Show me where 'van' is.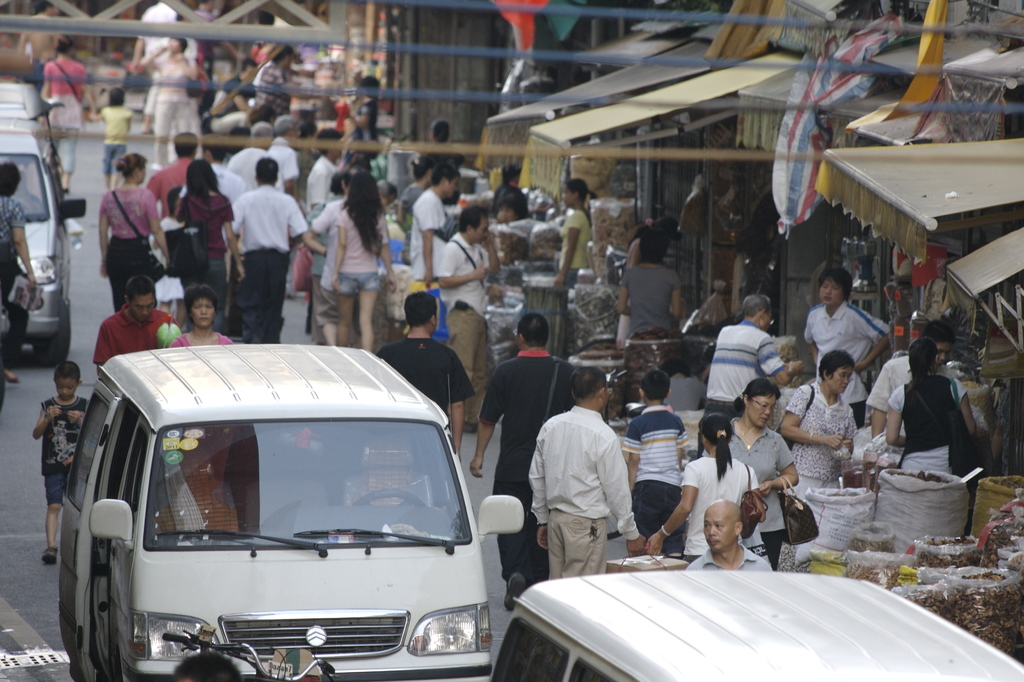
'van' is at {"x1": 487, "y1": 572, "x2": 1023, "y2": 681}.
